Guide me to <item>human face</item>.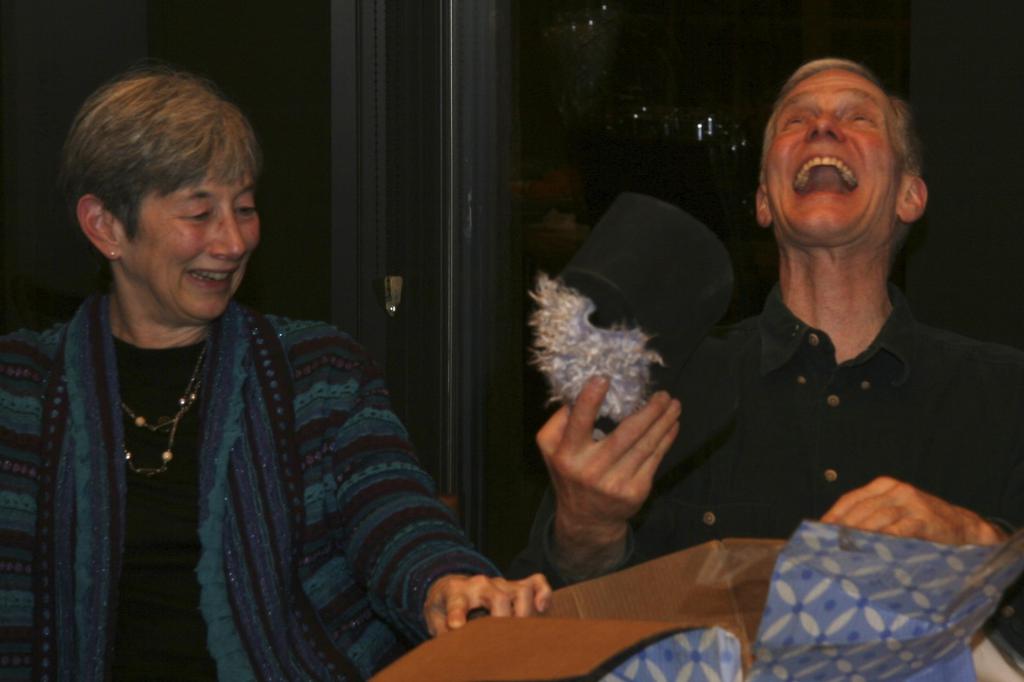
Guidance: <region>762, 67, 906, 250</region>.
